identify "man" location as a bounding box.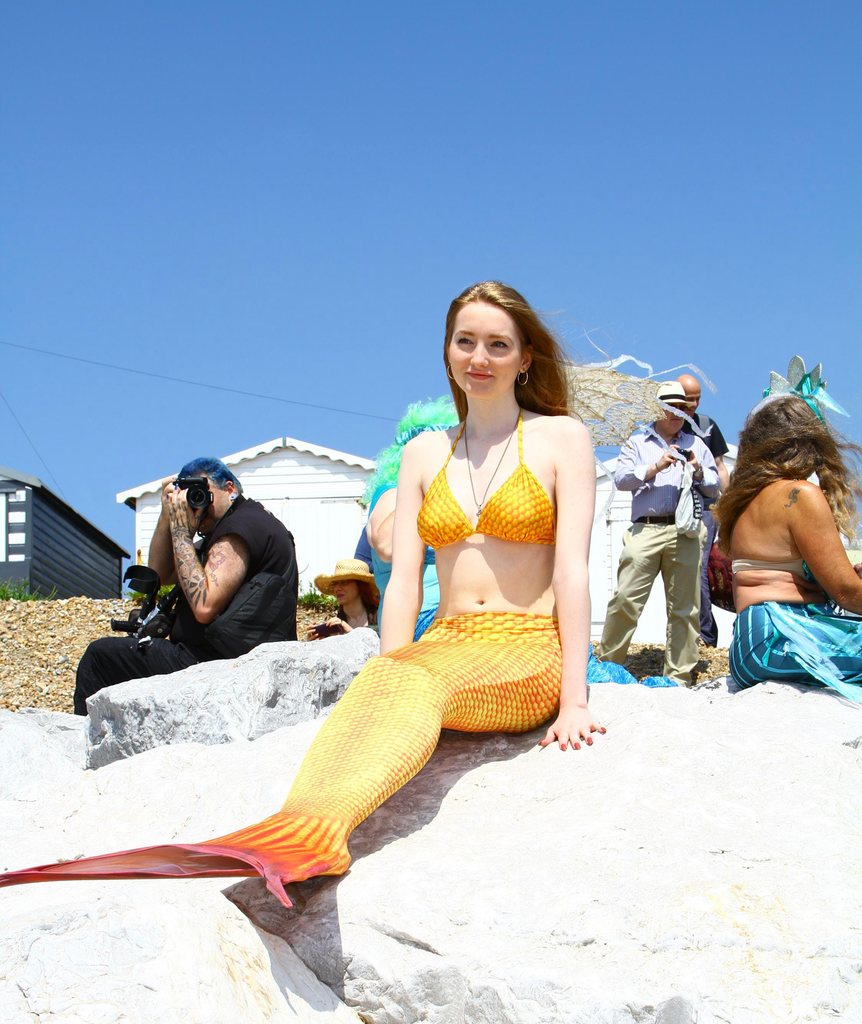
<box>667,369,725,648</box>.
